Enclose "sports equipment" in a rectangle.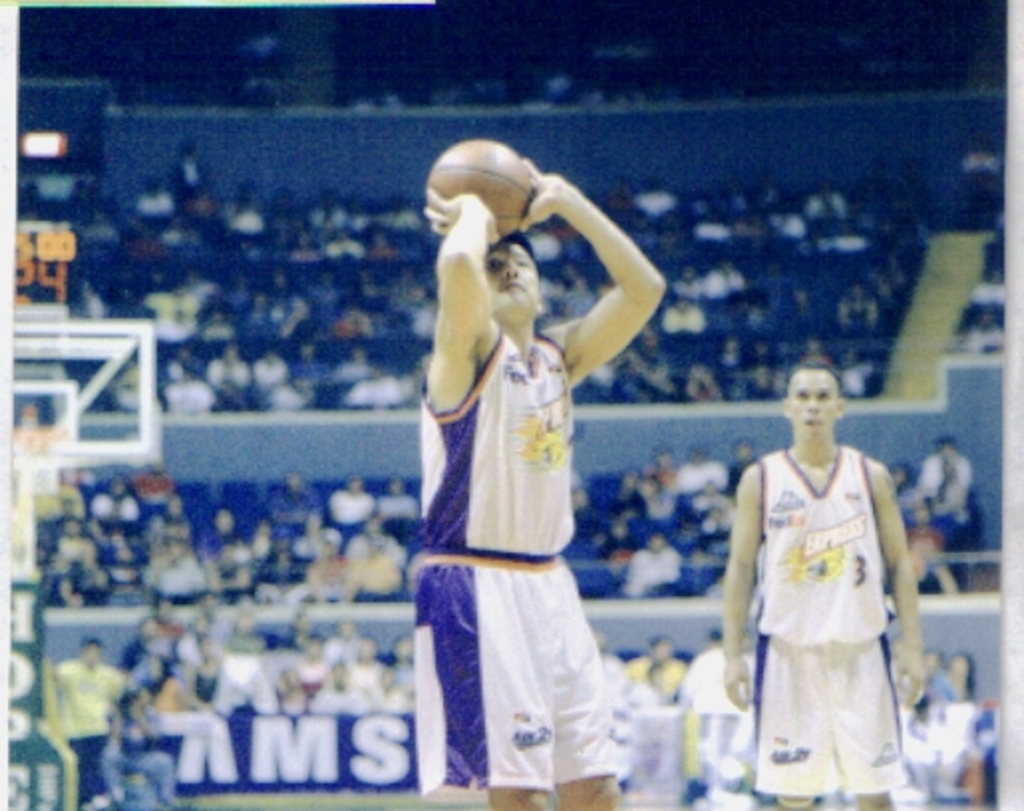
x1=424 y1=137 x2=539 y2=246.
